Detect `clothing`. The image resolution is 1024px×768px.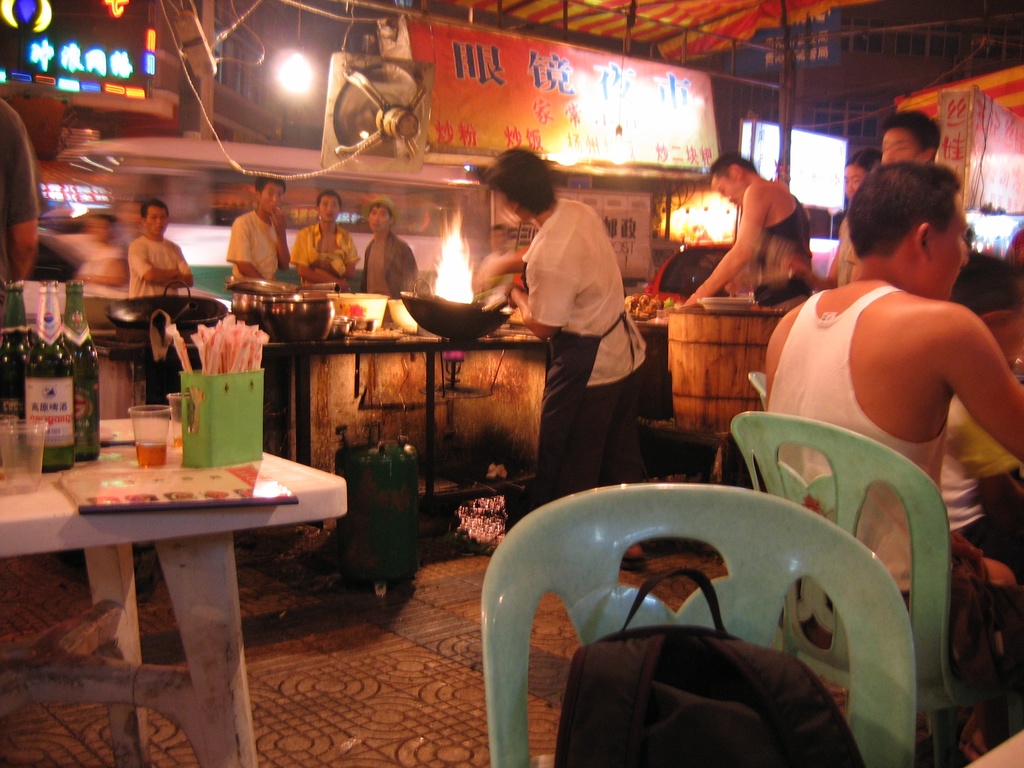
region(0, 93, 44, 291).
